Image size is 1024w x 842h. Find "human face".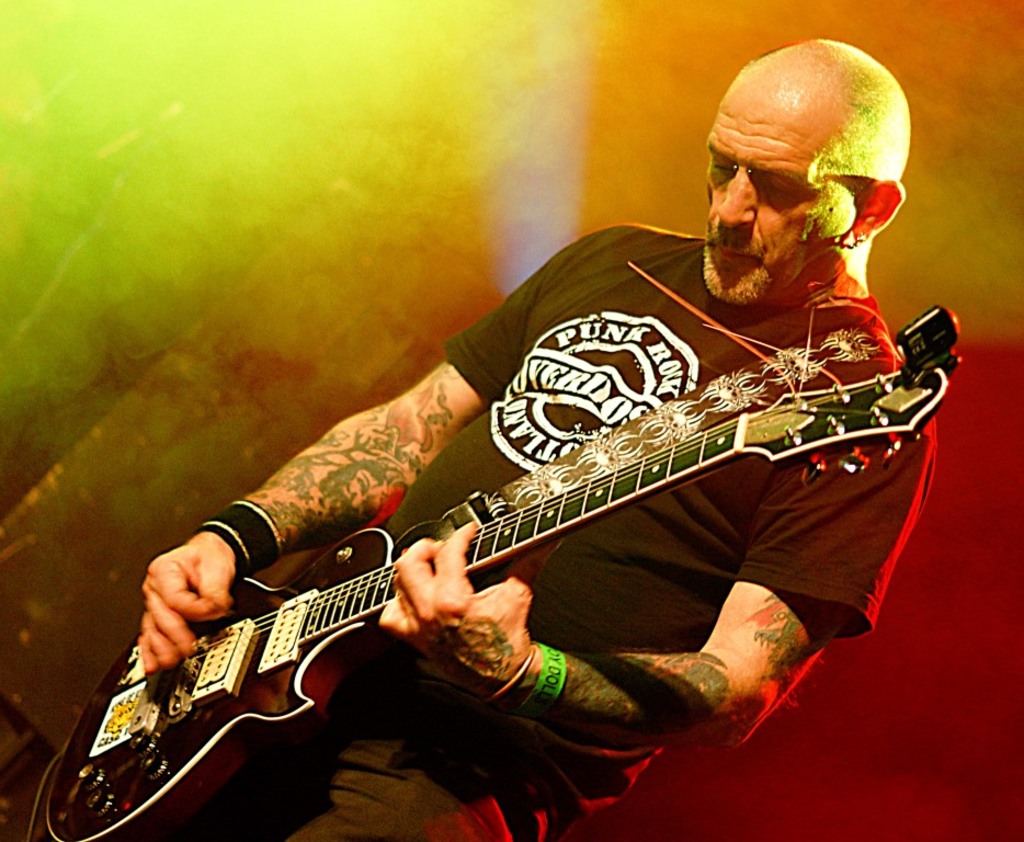
(left=706, top=64, right=855, bottom=301).
